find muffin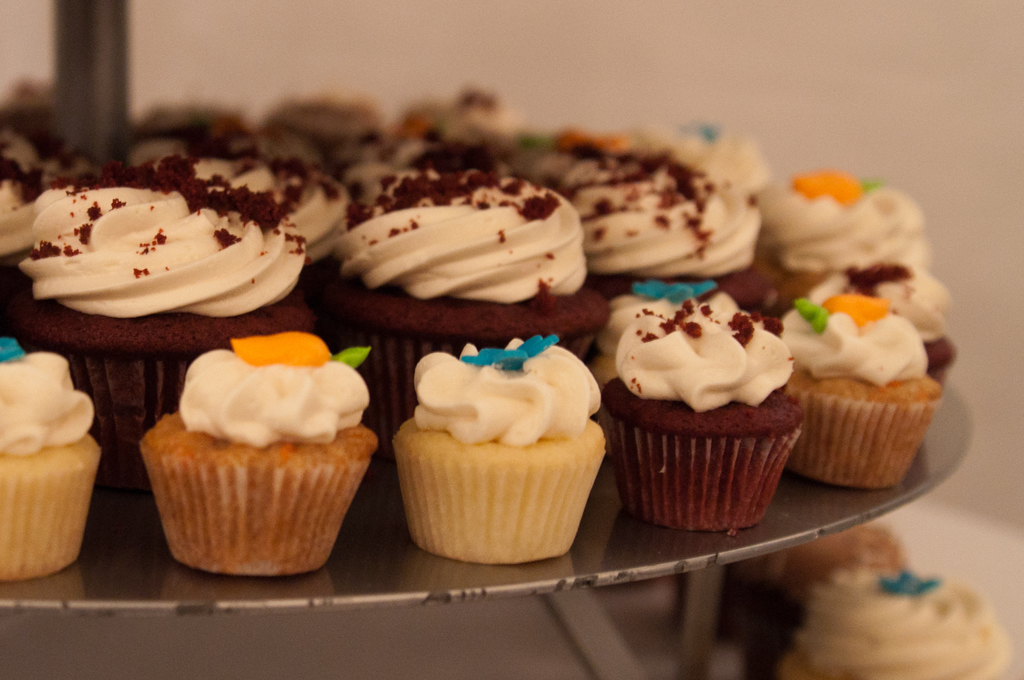
select_region(772, 562, 1015, 679)
